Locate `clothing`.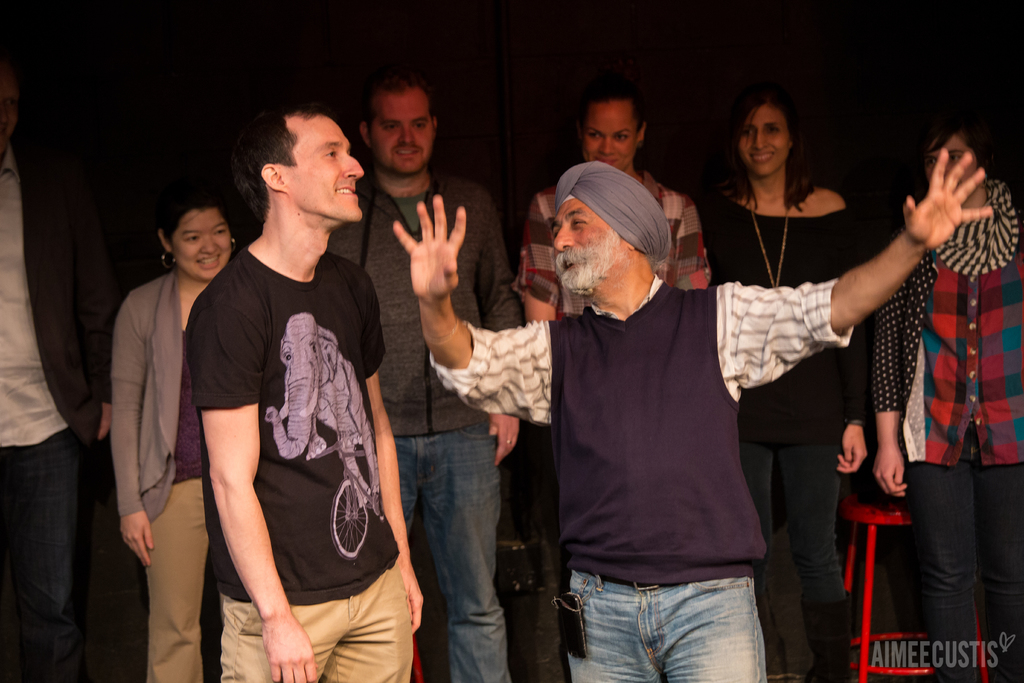
Bounding box: (700, 195, 867, 682).
